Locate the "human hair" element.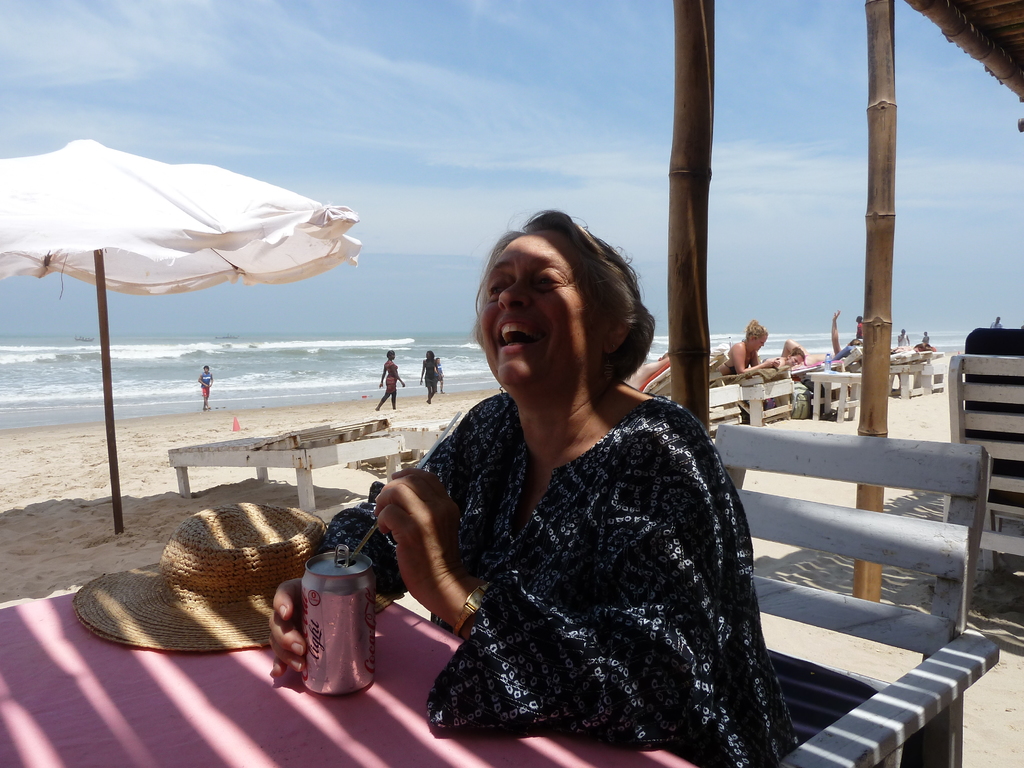
Element bbox: bbox=[473, 198, 658, 387].
